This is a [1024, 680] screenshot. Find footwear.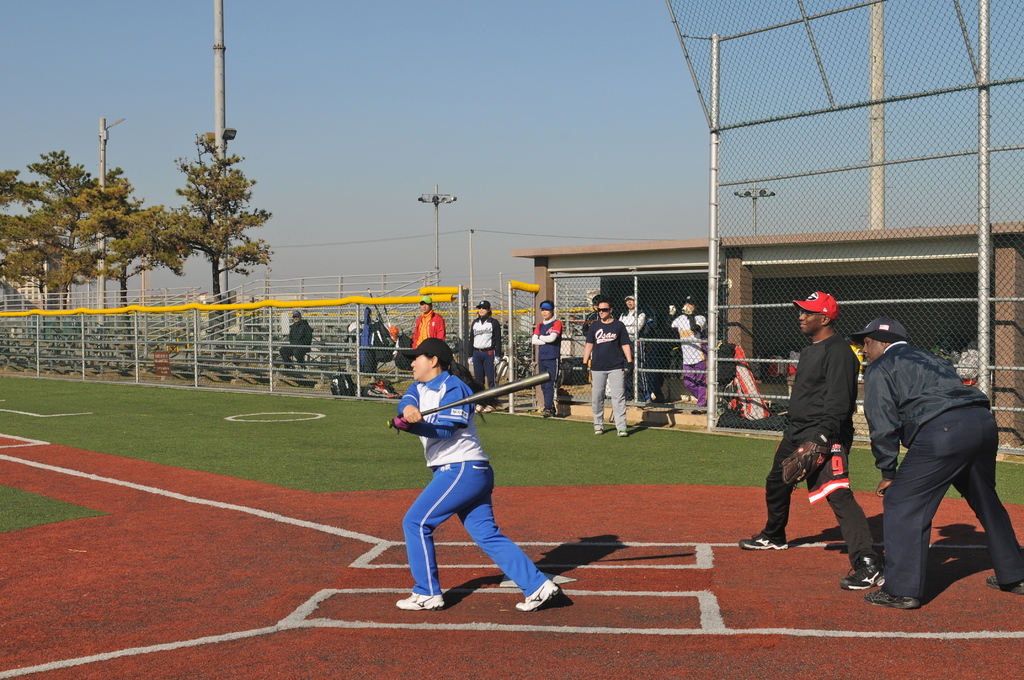
Bounding box: [739, 531, 784, 549].
